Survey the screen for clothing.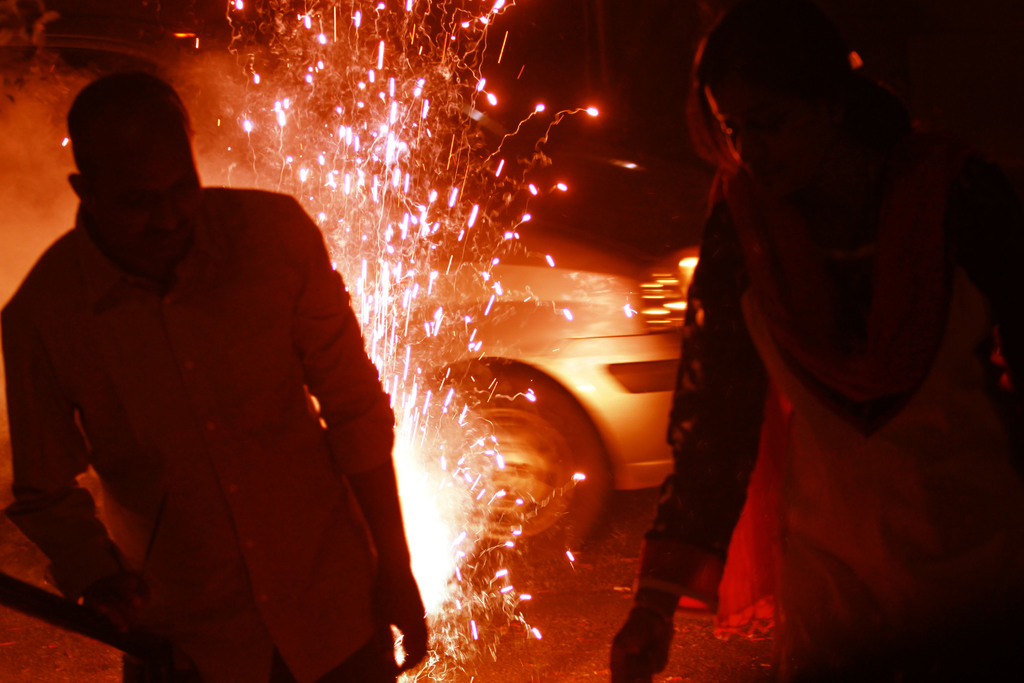
Survey found: l=7, t=183, r=427, b=682.
